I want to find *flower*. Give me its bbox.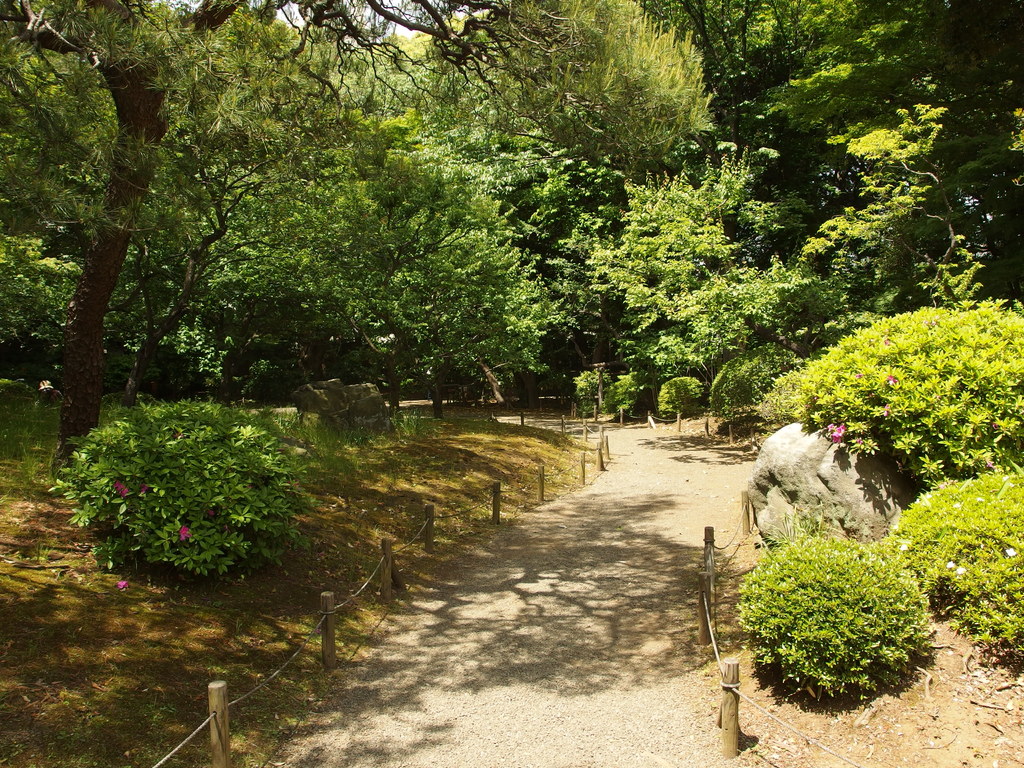
region(902, 542, 911, 554).
